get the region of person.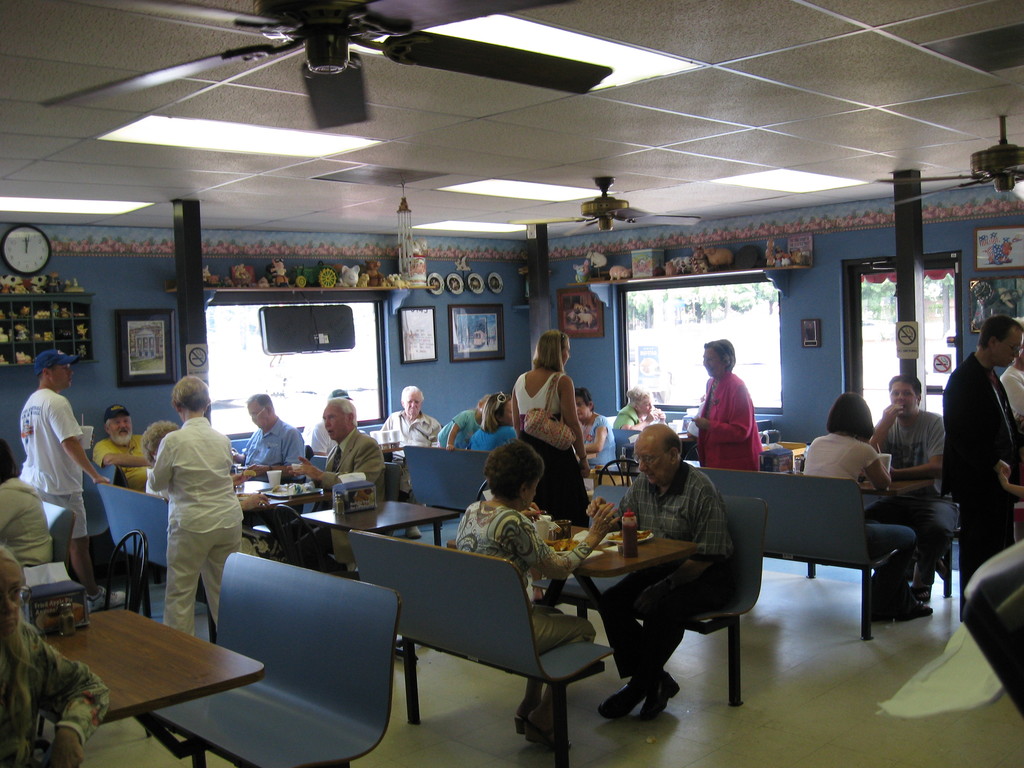
[241,392,307,516].
